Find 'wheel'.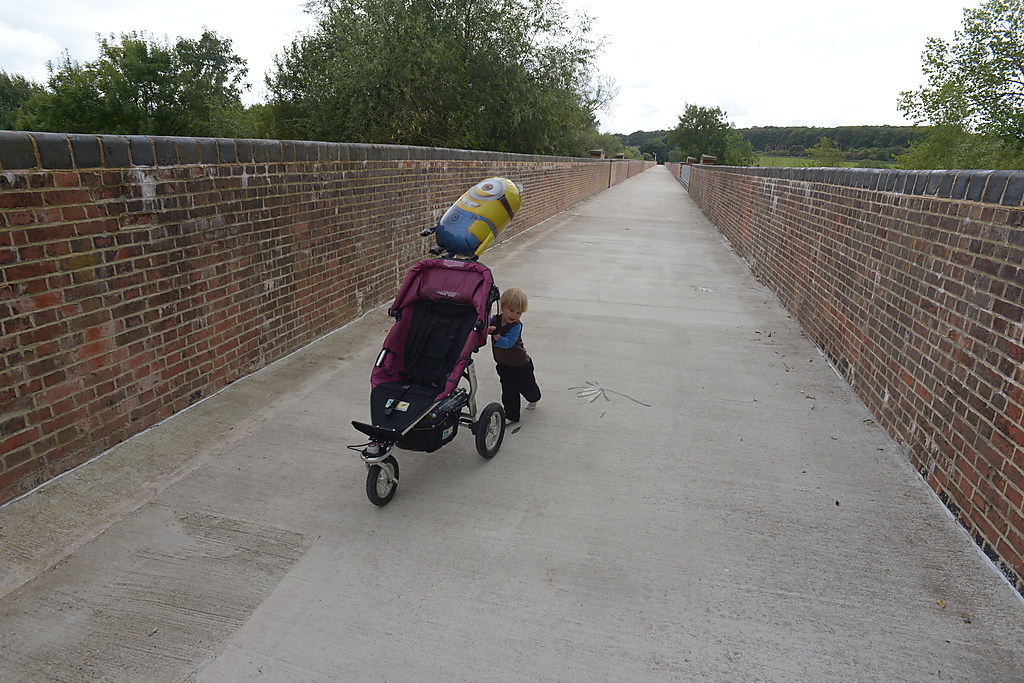
<bbox>468, 394, 515, 473</bbox>.
